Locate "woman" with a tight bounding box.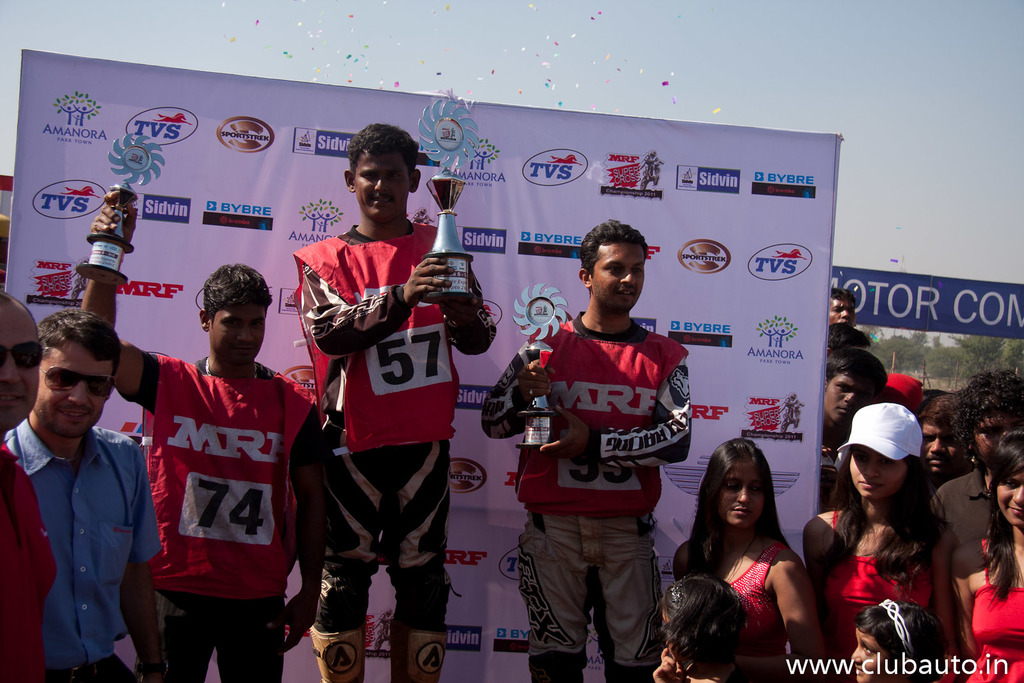
locate(670, 438, 830, 682).
